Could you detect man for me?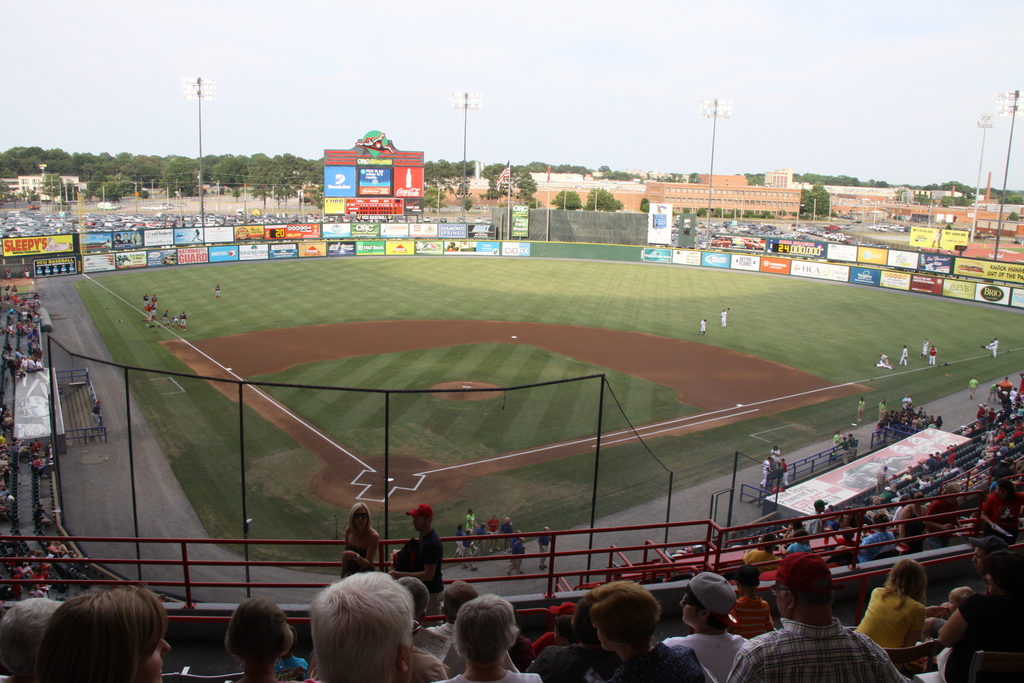
Detection result: region(50, 545, 63, 556).
